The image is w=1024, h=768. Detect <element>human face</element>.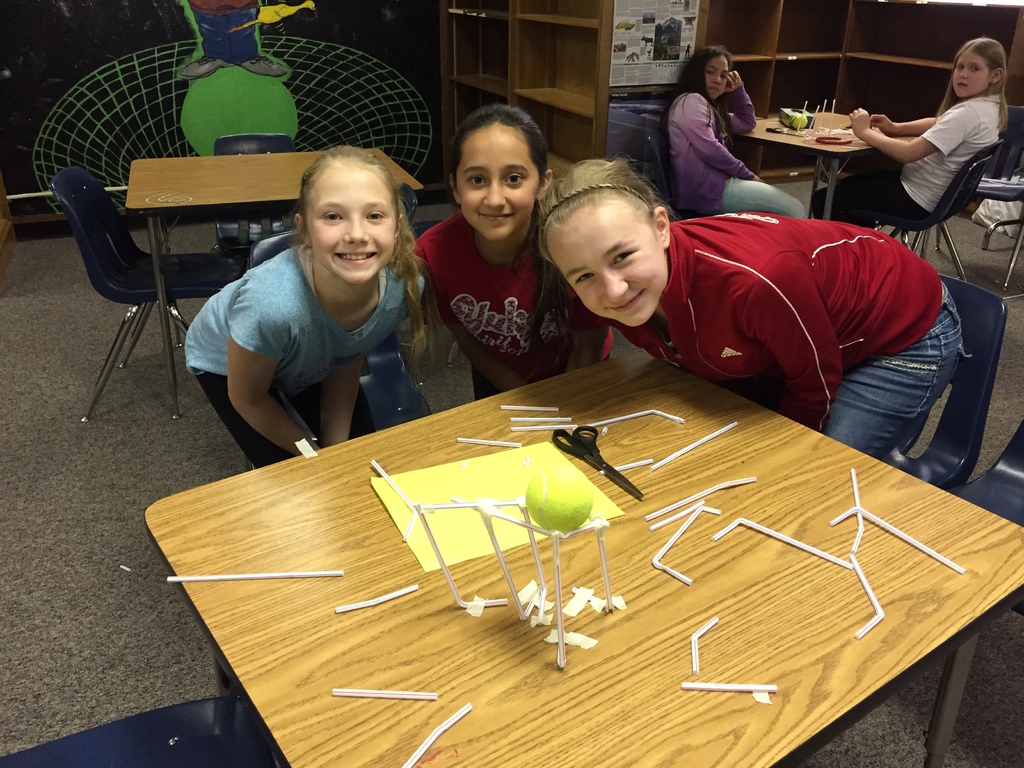
Detection: x1=706, y1=57, x2=730, y2=98.
